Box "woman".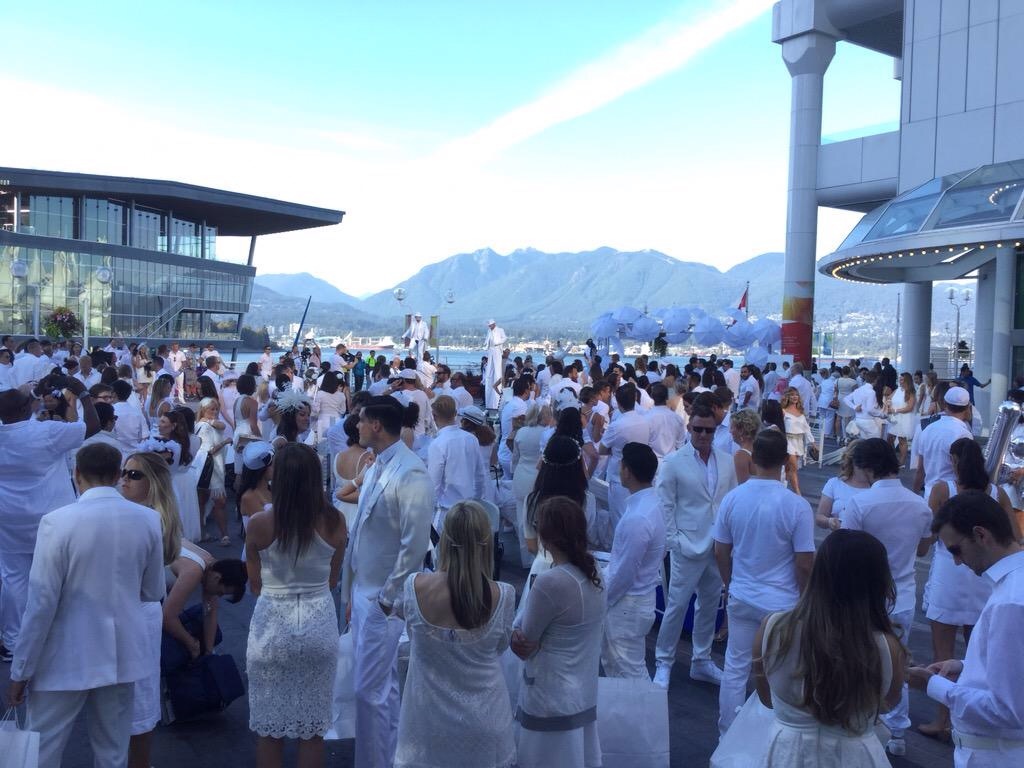
region(509, 496, 609, 767).
